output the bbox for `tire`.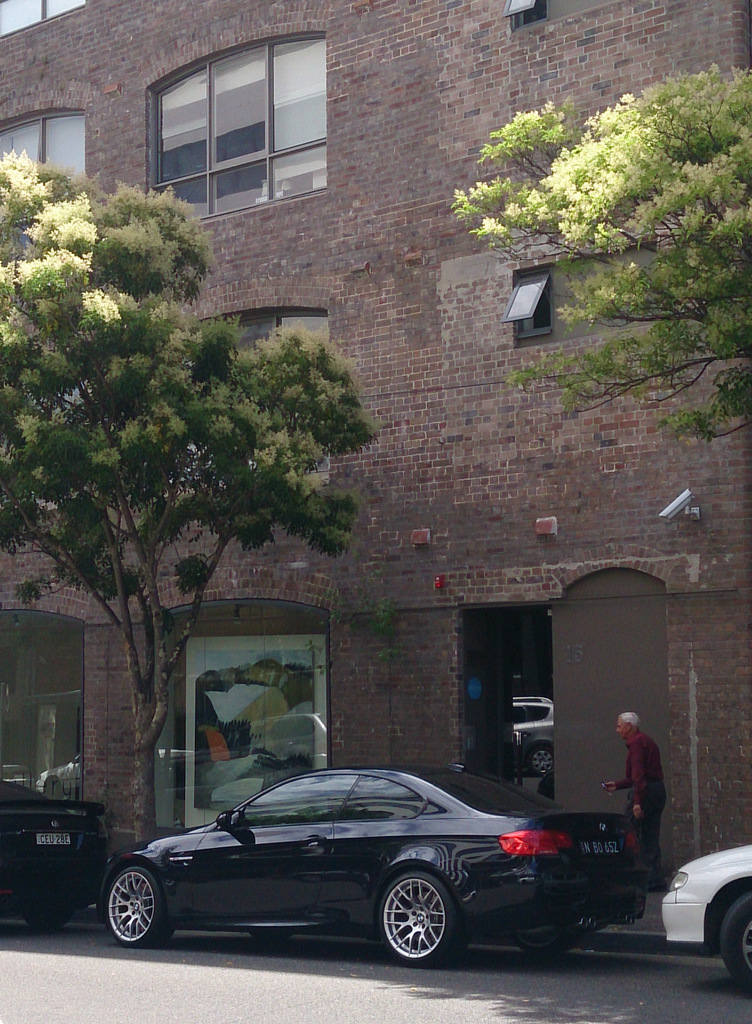
715/900/751/986.
